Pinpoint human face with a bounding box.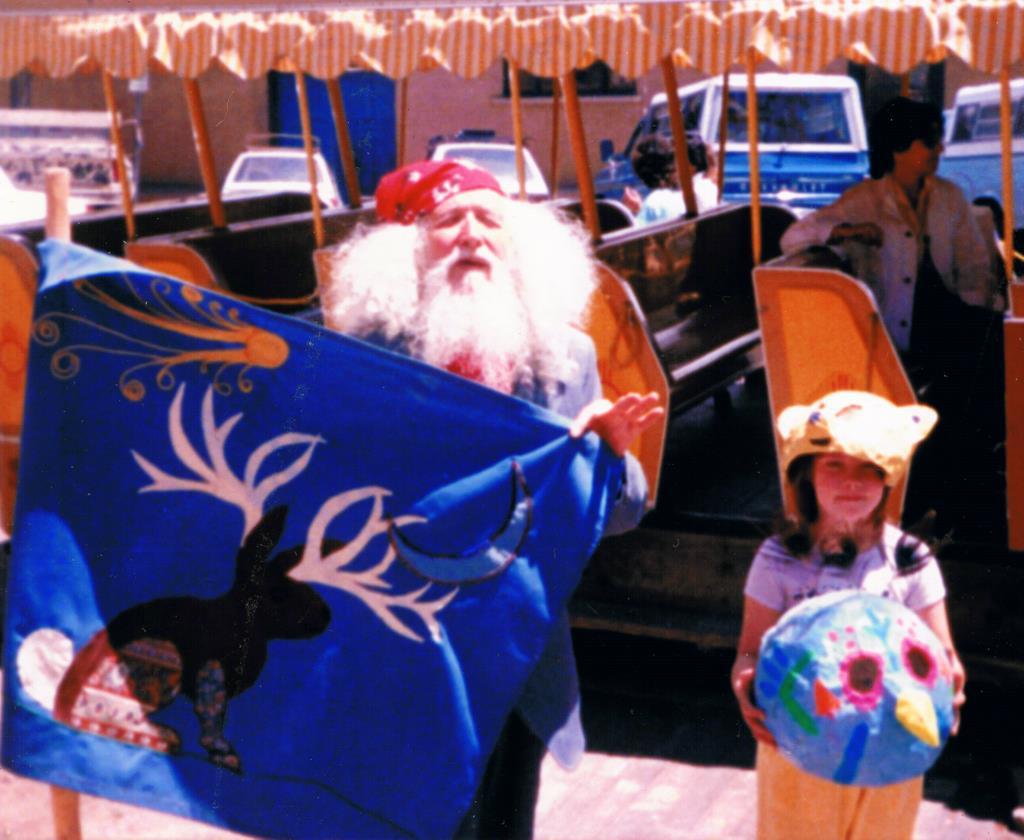
x1=895 y1=118 x2=948 y2=182.
